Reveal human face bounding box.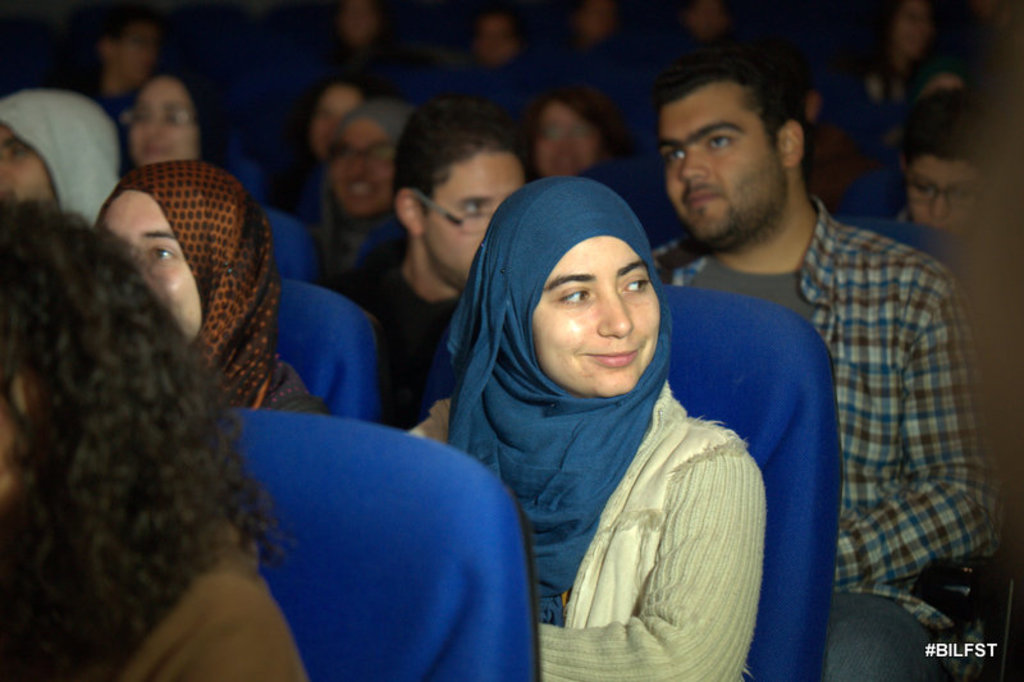
Revealed: bbox=(128, 74, 195, 160).
